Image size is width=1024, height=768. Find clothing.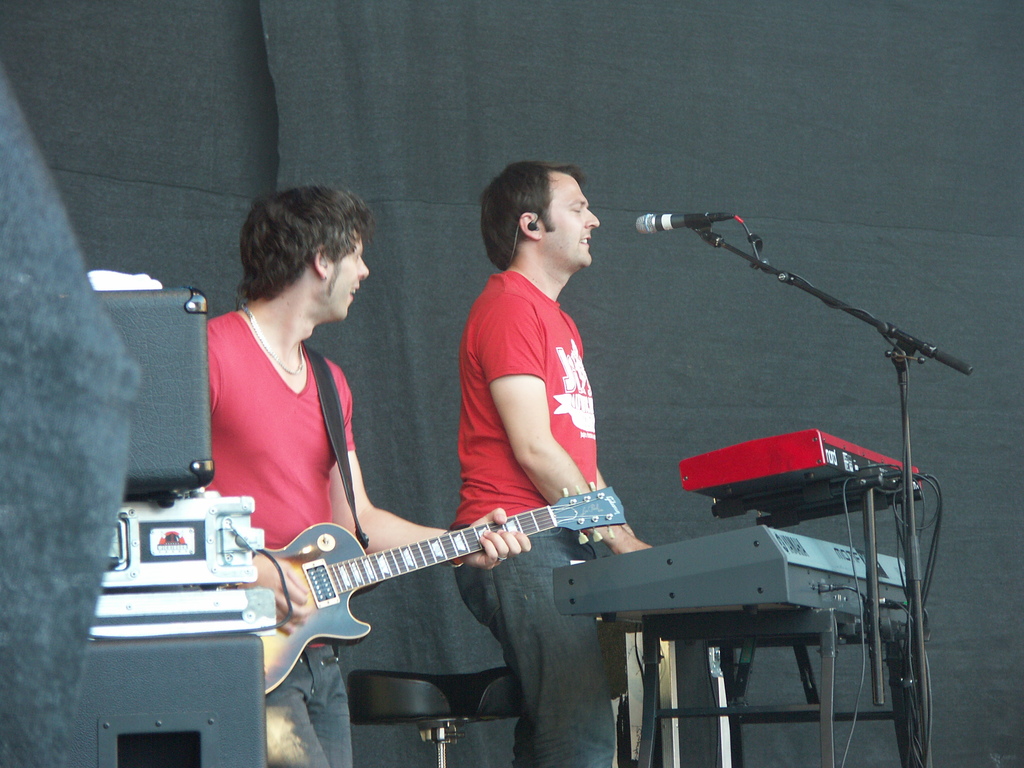
[193,308,361,767].
